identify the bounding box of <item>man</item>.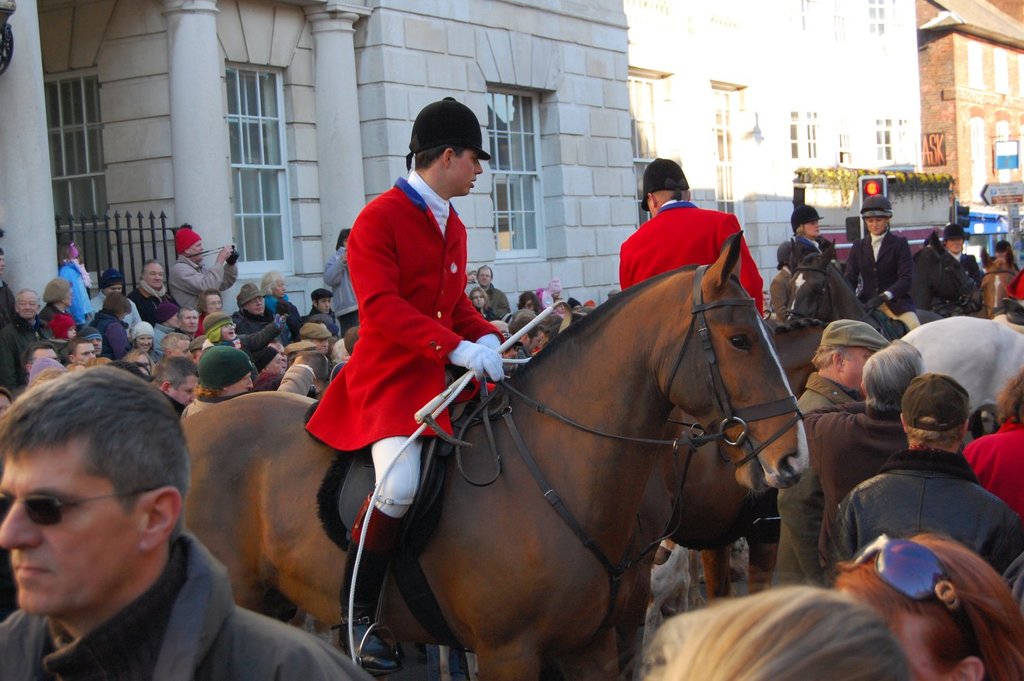
{"left": 91, "top": 267, "right": 143, "bottom": 326}.
